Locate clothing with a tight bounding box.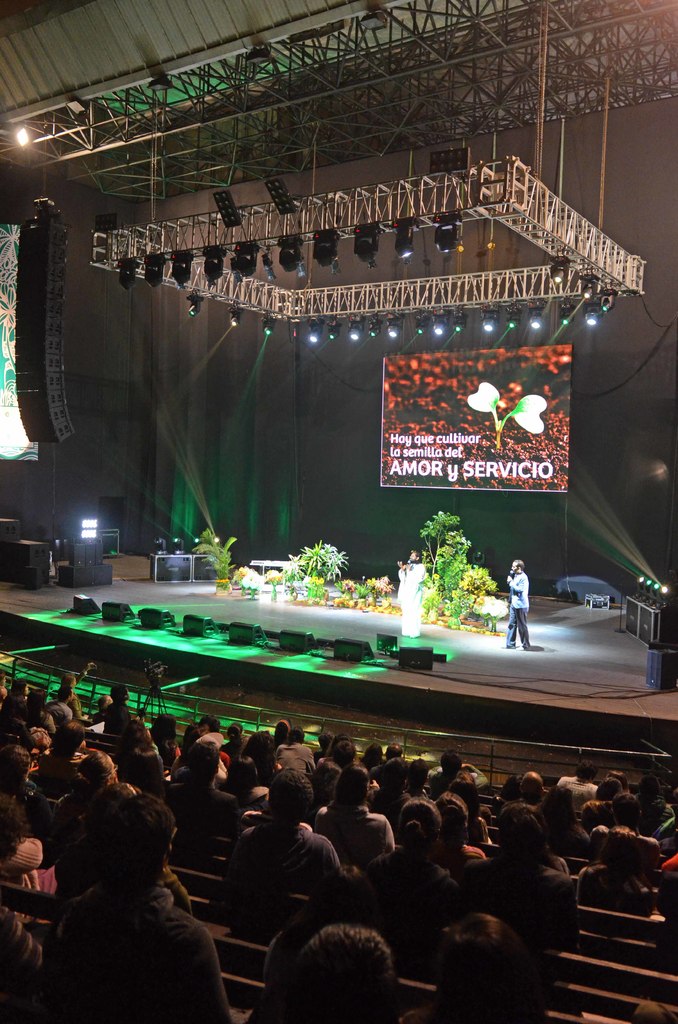
{"x1": 37, "y1": 809, "x2": 246, "y2": 1007}.
